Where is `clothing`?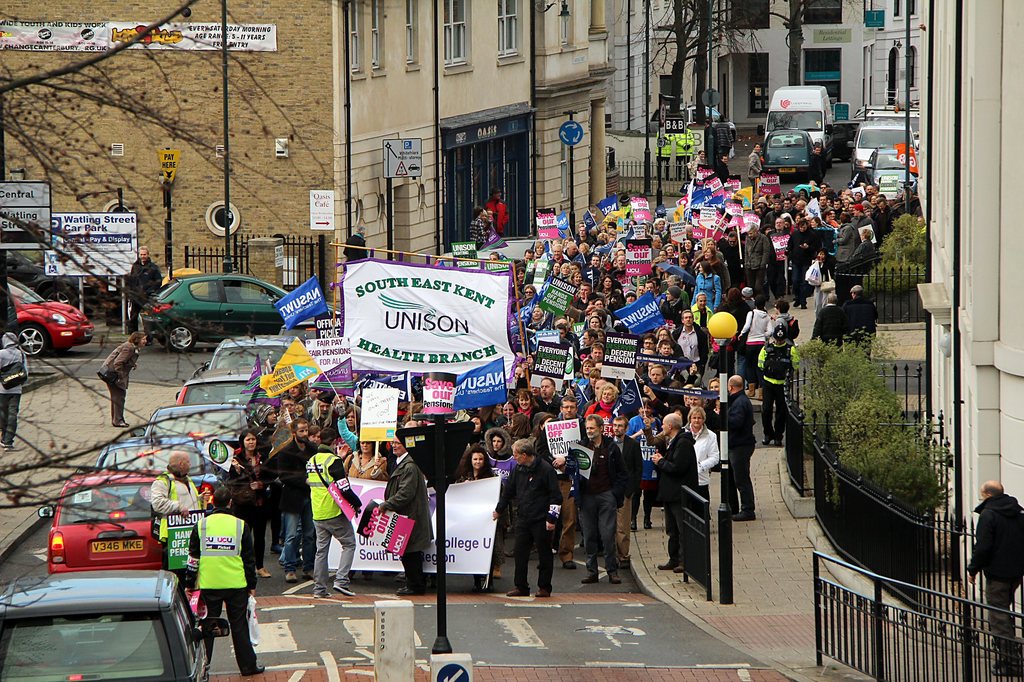
left=689, top=303, right=711, bottom=333.
